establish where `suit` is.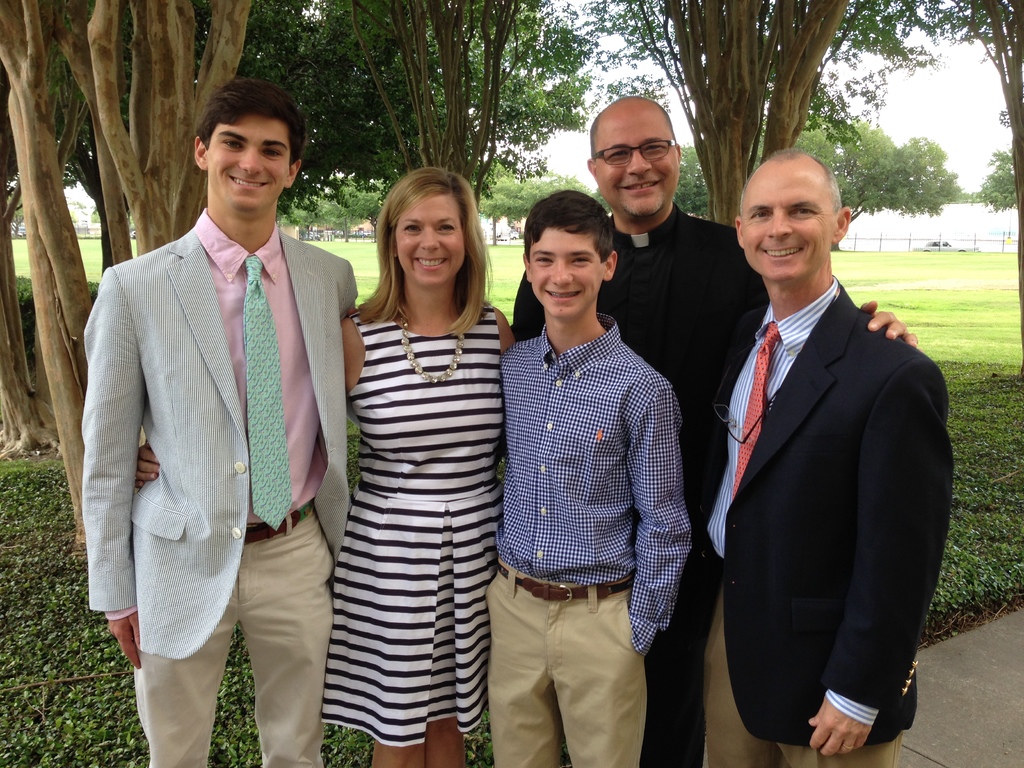
Established at (79,88,349,767).
